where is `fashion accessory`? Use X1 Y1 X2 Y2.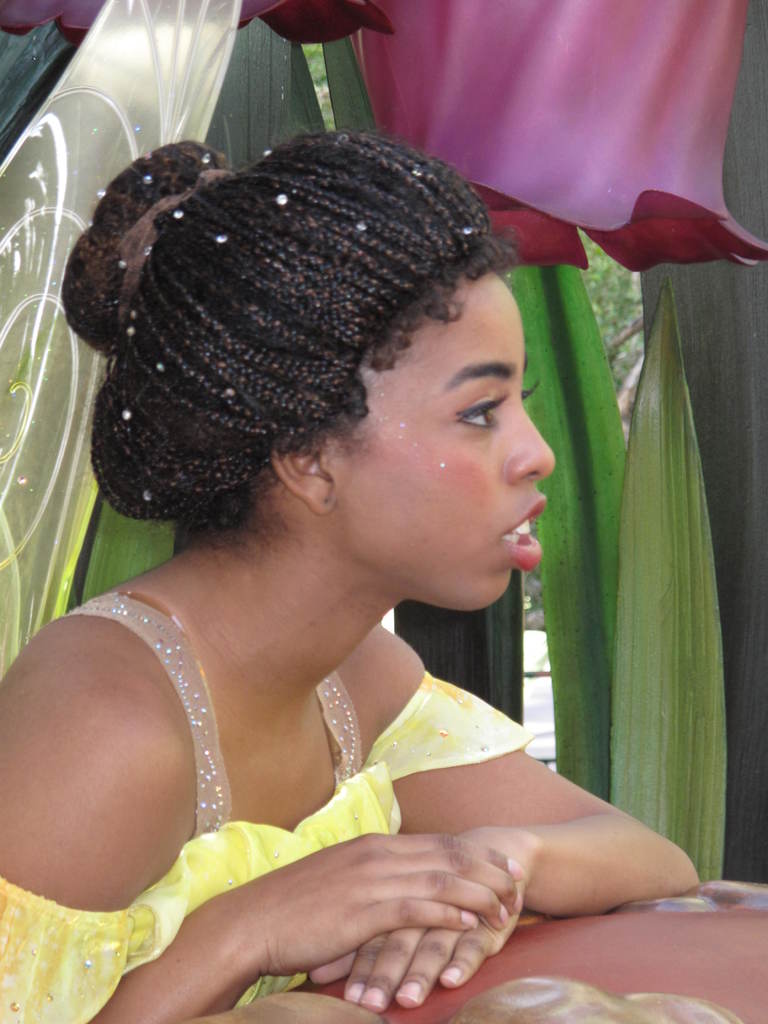
0 0 242 681.
